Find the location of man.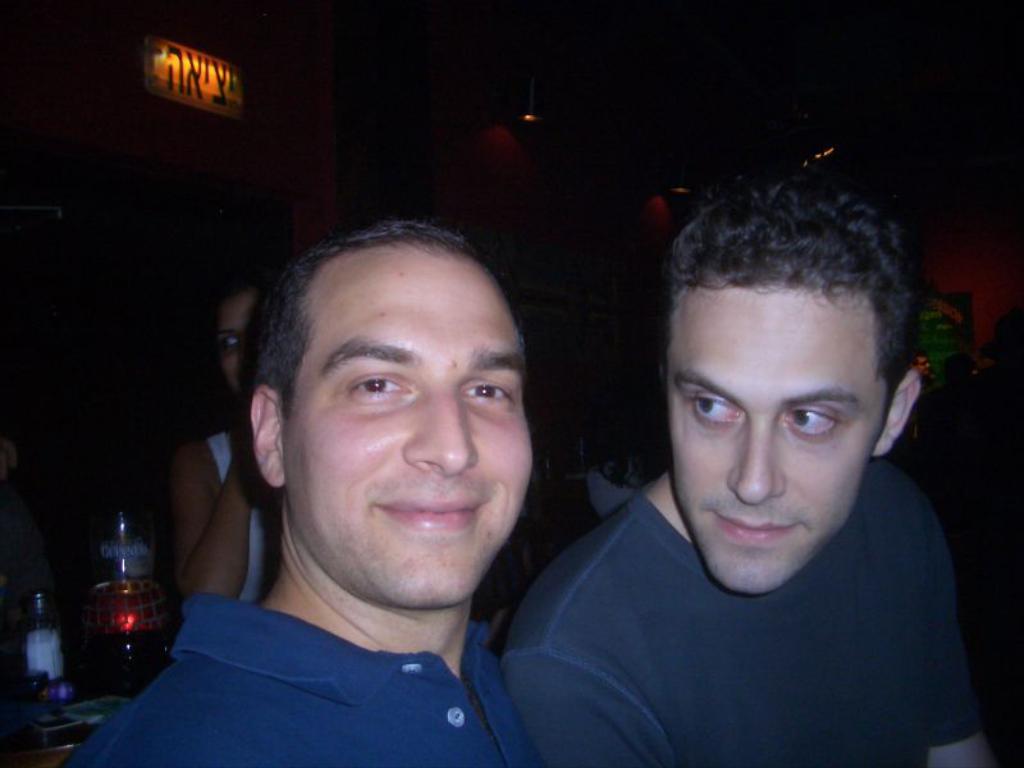
Location: locate(100, 216, 684, 753).
